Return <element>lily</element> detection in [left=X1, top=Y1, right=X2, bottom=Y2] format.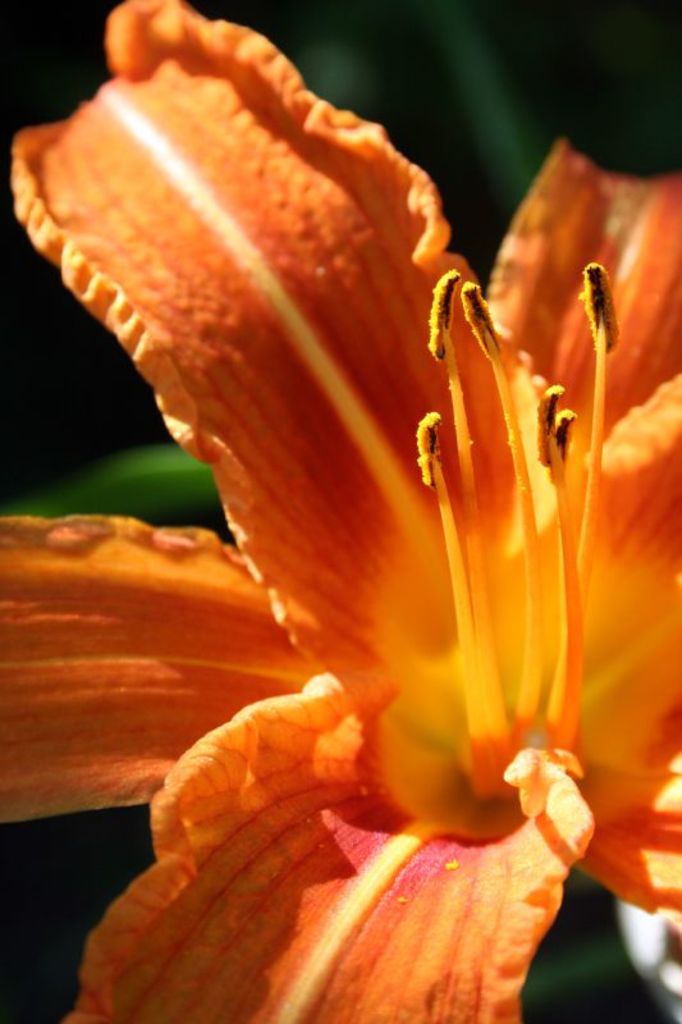
[left=0, top=0, right=681, bottom=1023].
